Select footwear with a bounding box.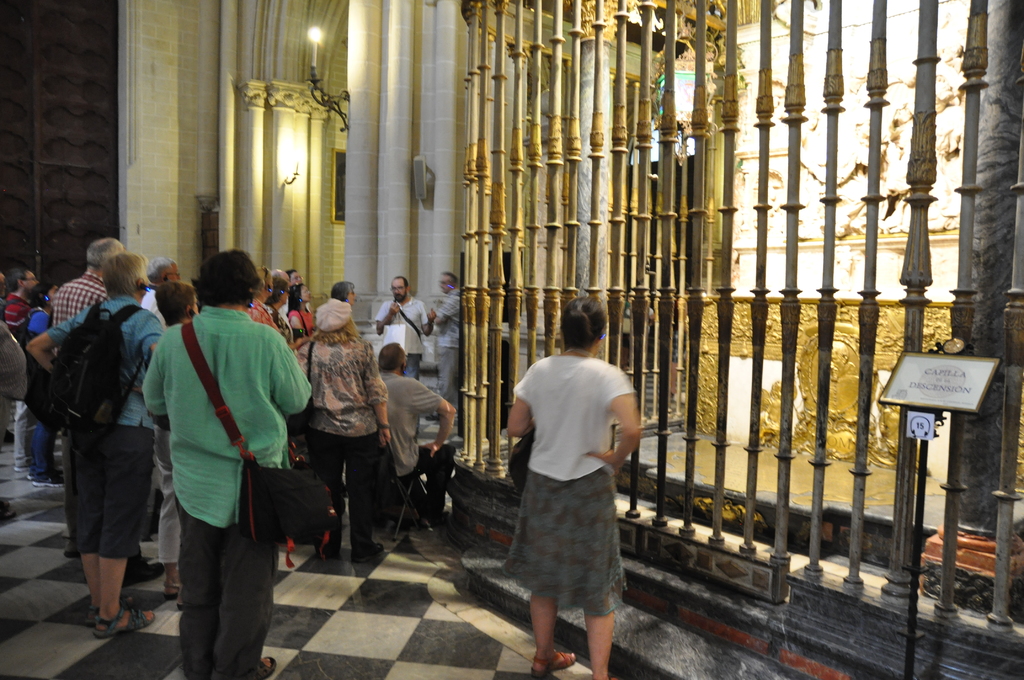
box=[12, 460, 35, 474].
